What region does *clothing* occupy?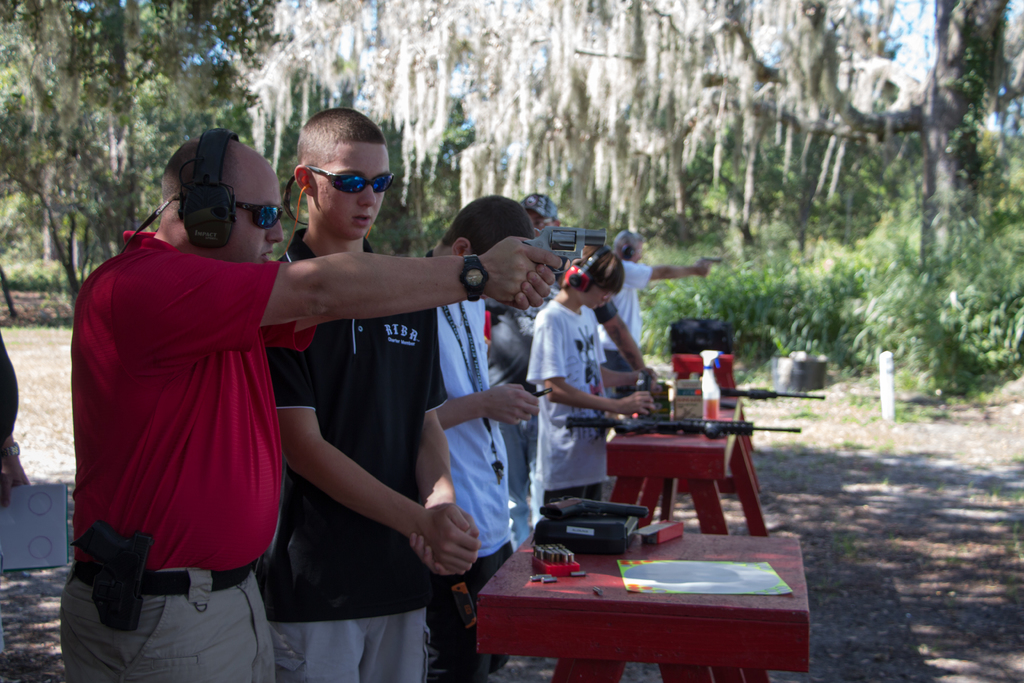
<bbox>522, 294, 611, 514</bbox>.
